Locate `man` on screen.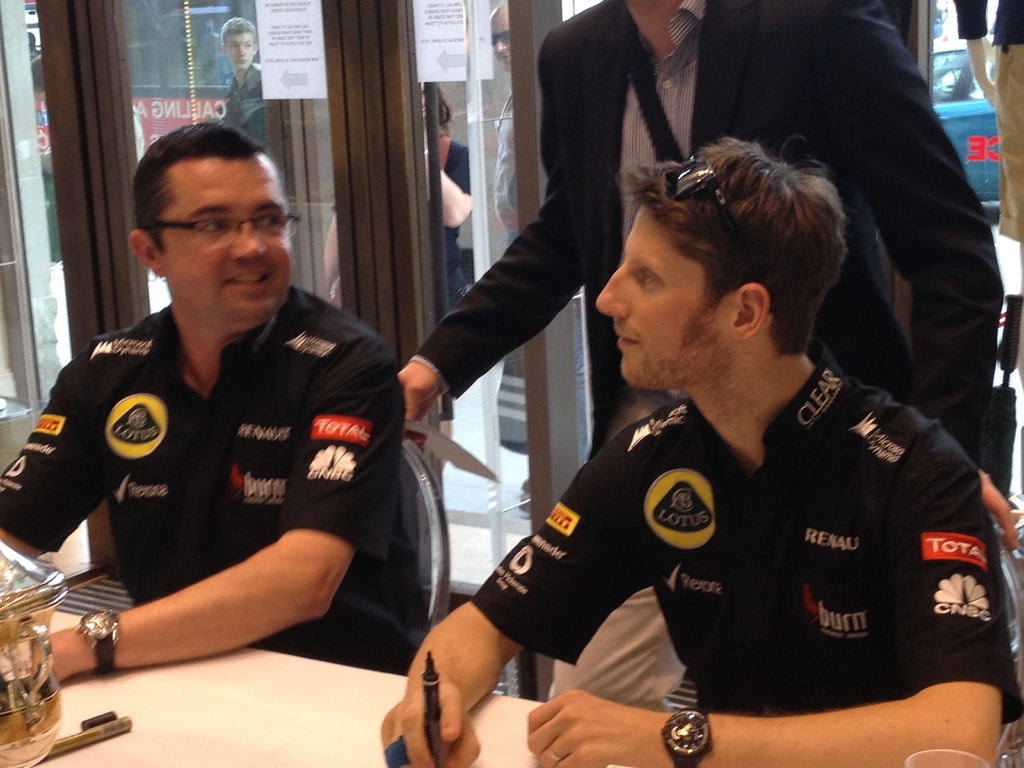
On screen at [396, 0, 1019, 704].
